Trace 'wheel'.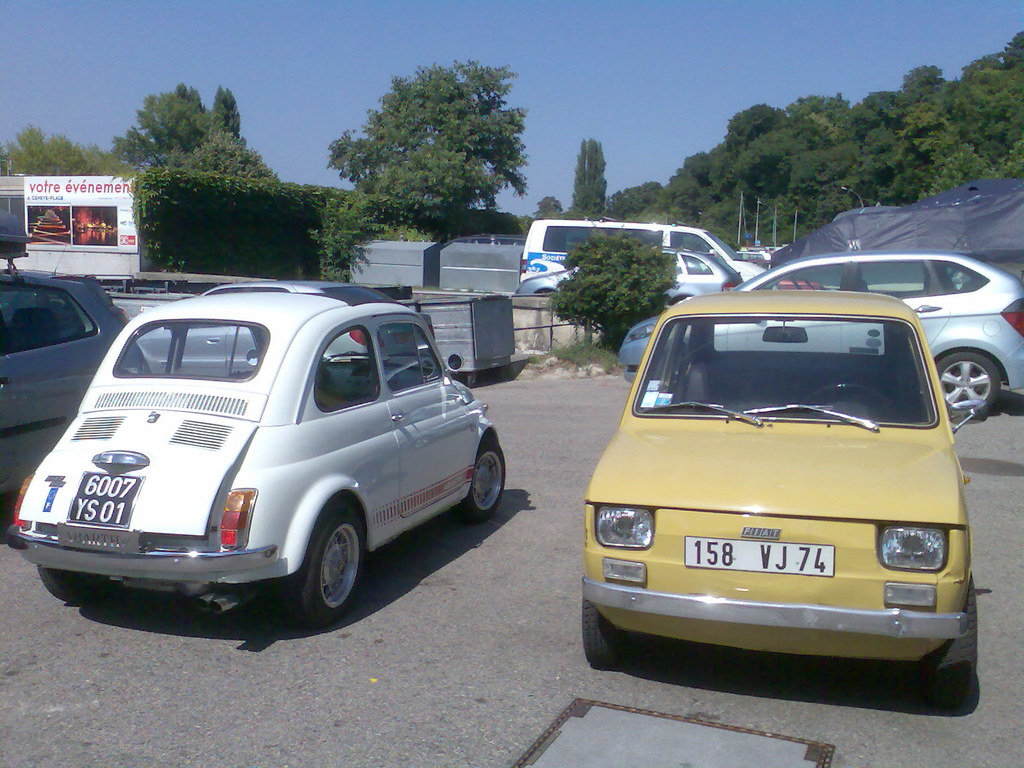
Traced to x1=576 y1=595 x2=627 y2=671.
